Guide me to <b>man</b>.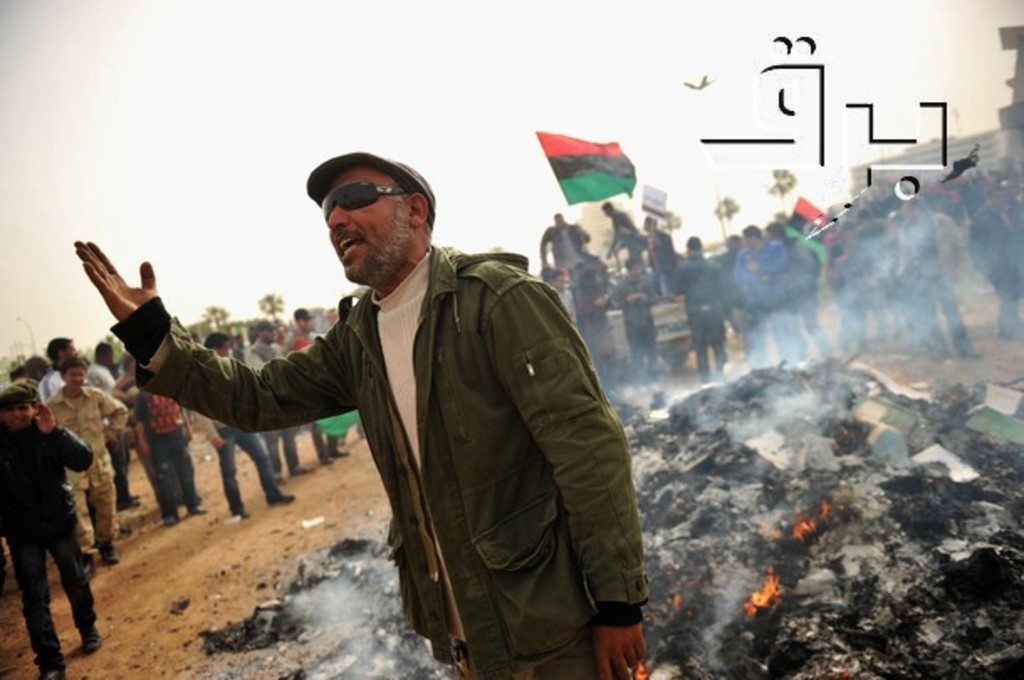
Guidance: x1=25, y1=348, x2=146, y2=559.
